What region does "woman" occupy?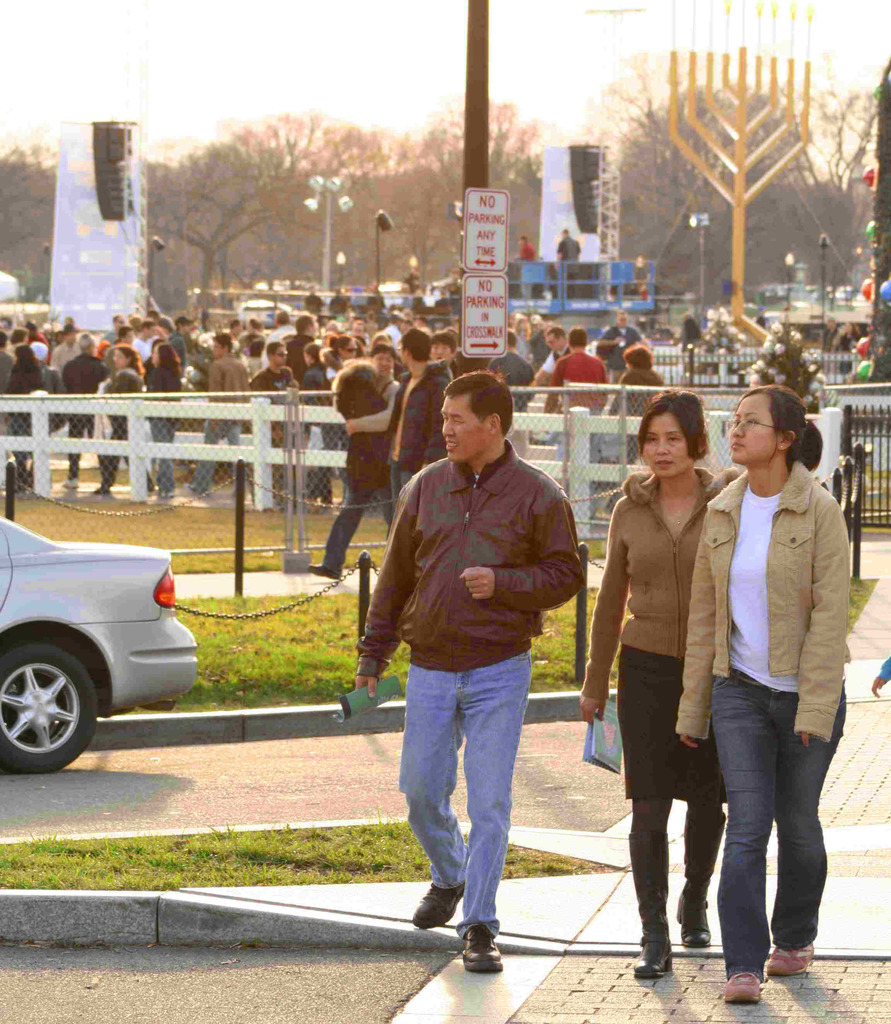
(x1=672, y1=384, x2=854, y2=994).
